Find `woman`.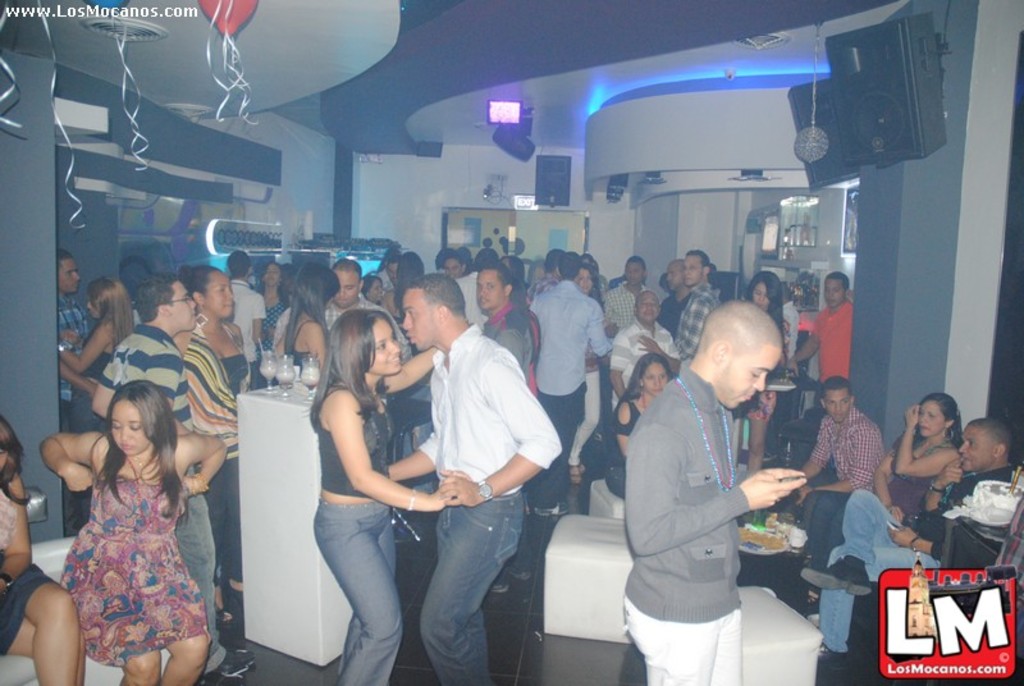
{"x1": 172, "y1": 261, "x2": 251, "y2": 617}.
